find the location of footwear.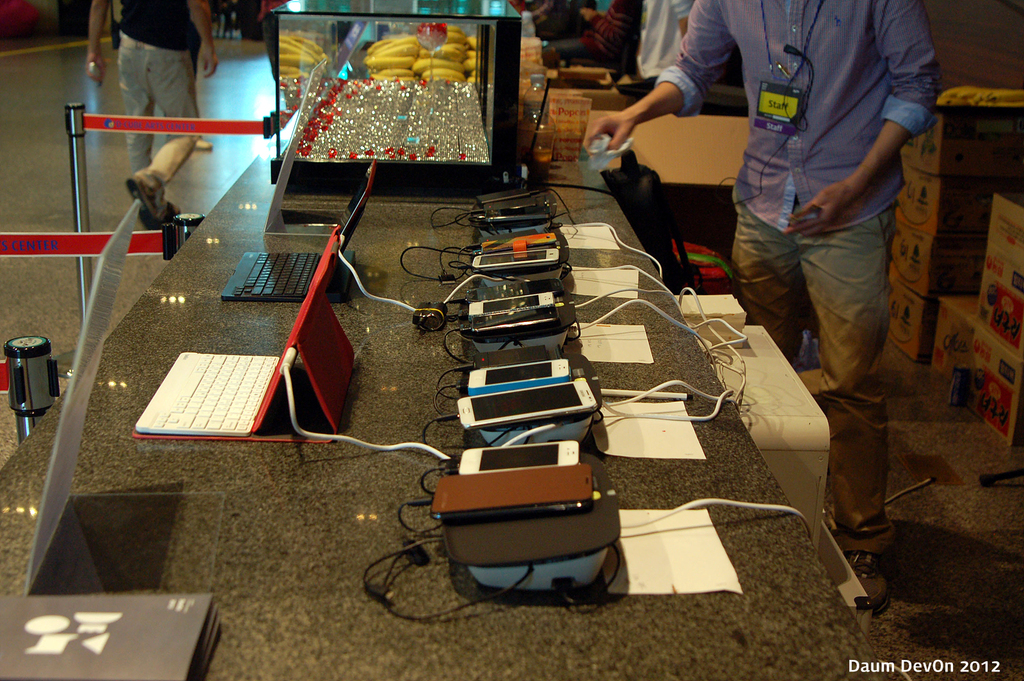
Location: 126:172:170:230.
